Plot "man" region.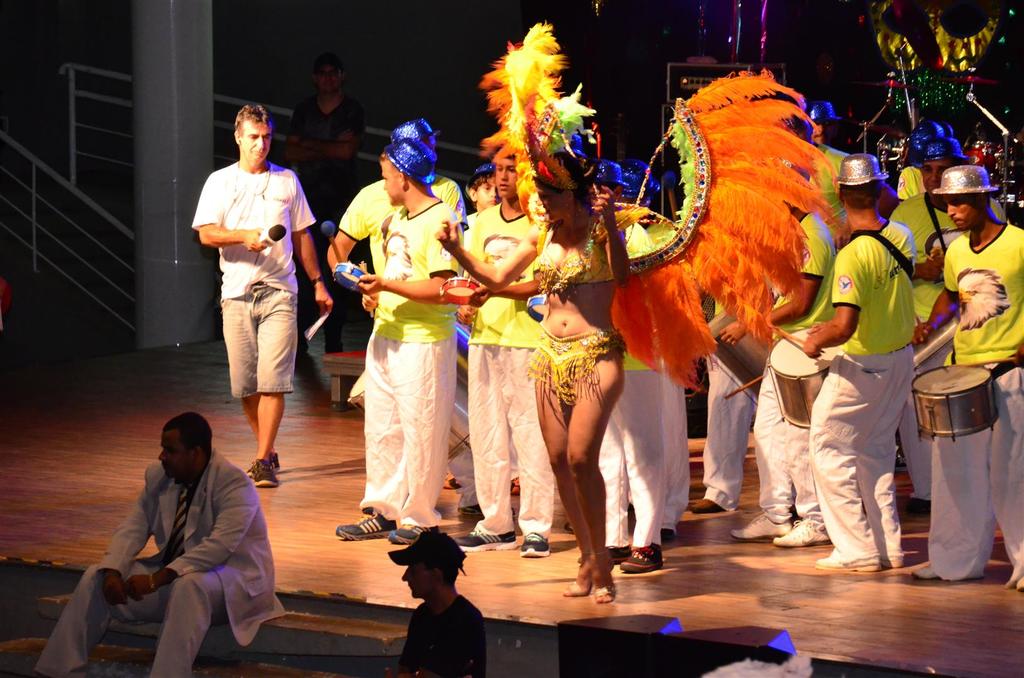
Plotted at bbox=(191, 102, 334, 487).
